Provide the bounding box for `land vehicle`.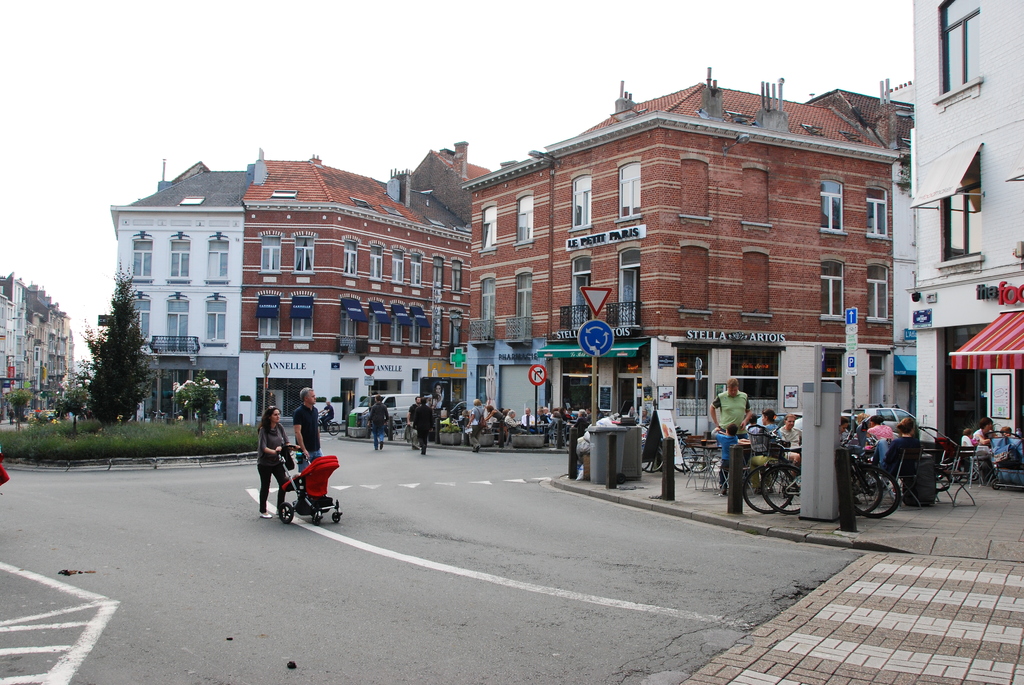
[x1=744, y1=440, x2=881, y2=514].
